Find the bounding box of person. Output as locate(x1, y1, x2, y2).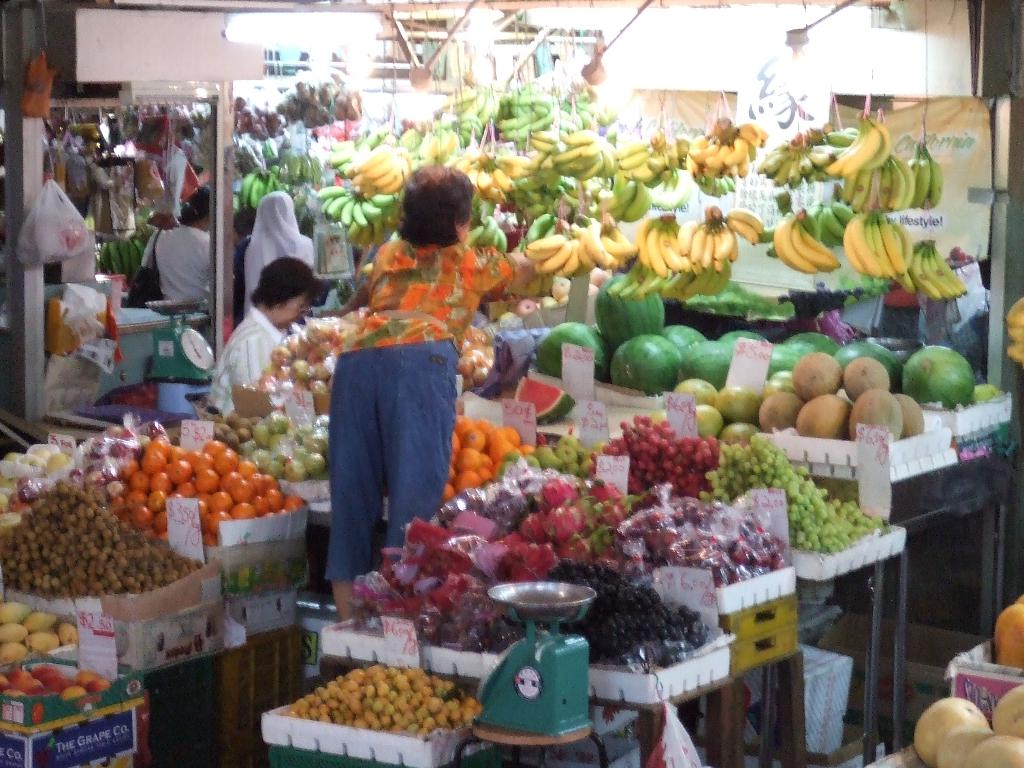
locate(310, 167, 502, 571).
